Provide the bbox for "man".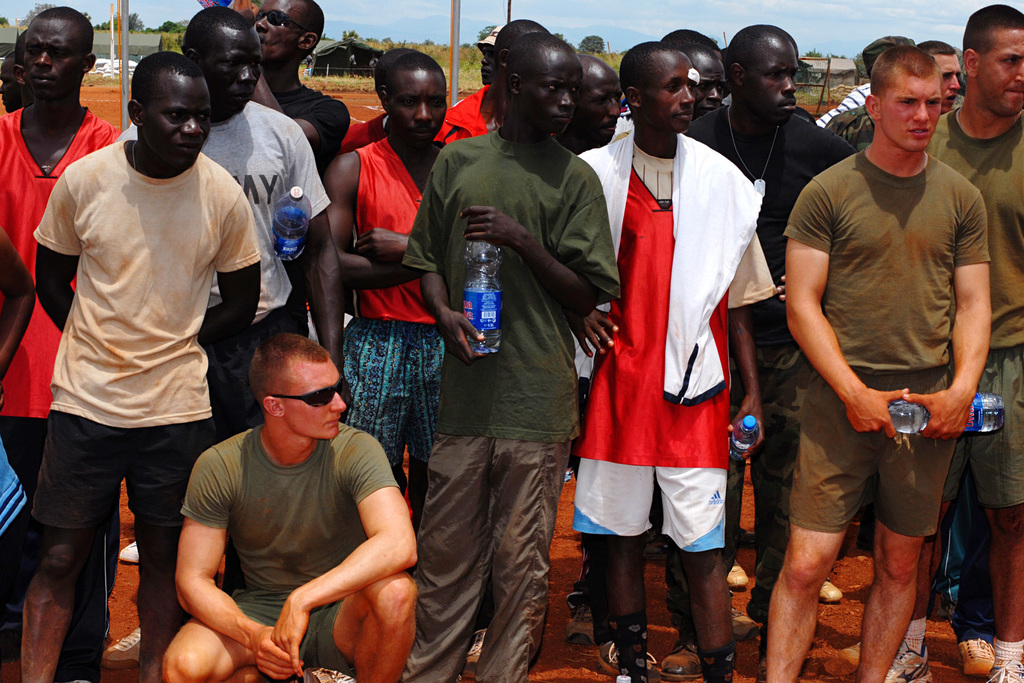
locate(659, 19, 860, 675).
